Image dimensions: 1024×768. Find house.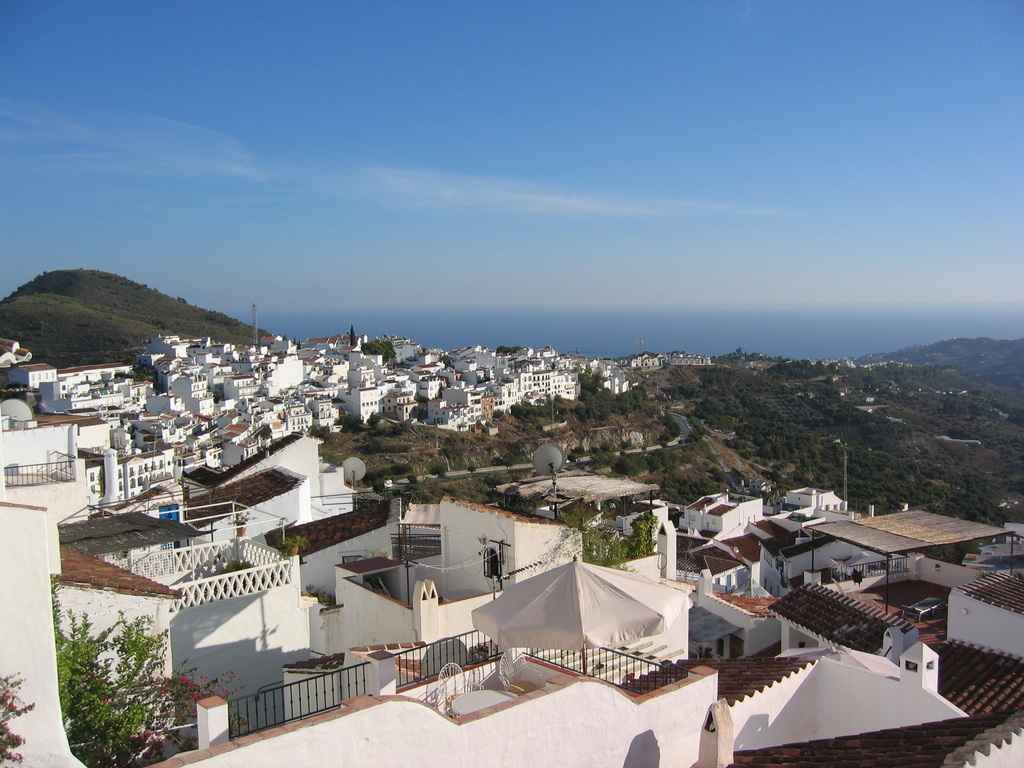
[95, 451, 163, 496].
